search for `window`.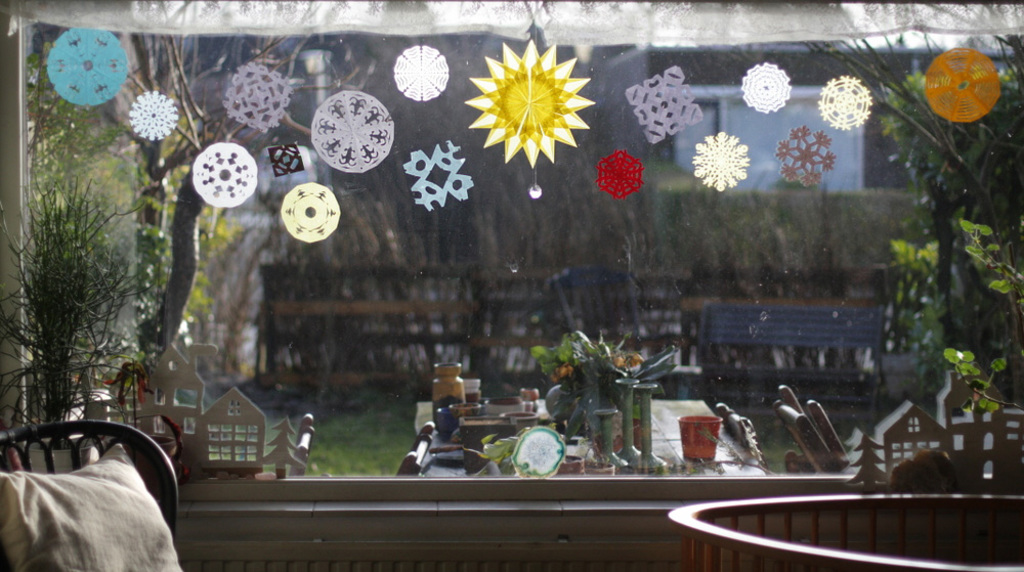
Found at <region>0, 0, 1023, 571</region>.
